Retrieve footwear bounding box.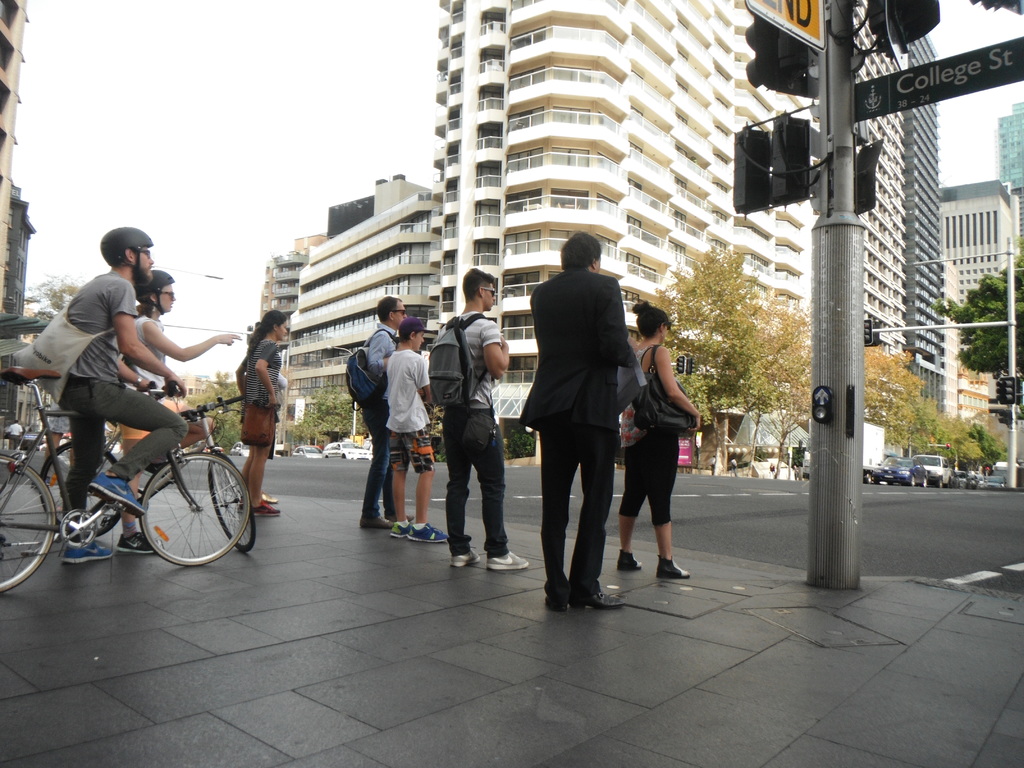
Bounding box: 548, 582, 566, 609.
